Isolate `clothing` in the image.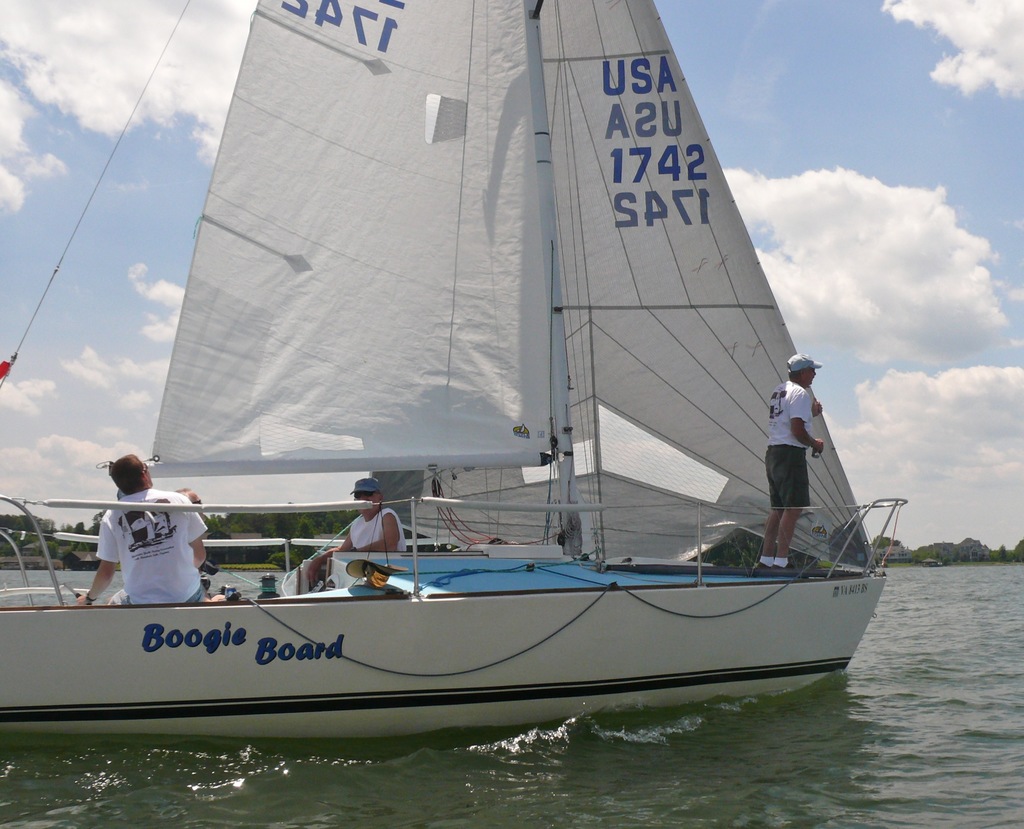
Isolated region: 344:507:393:544.
